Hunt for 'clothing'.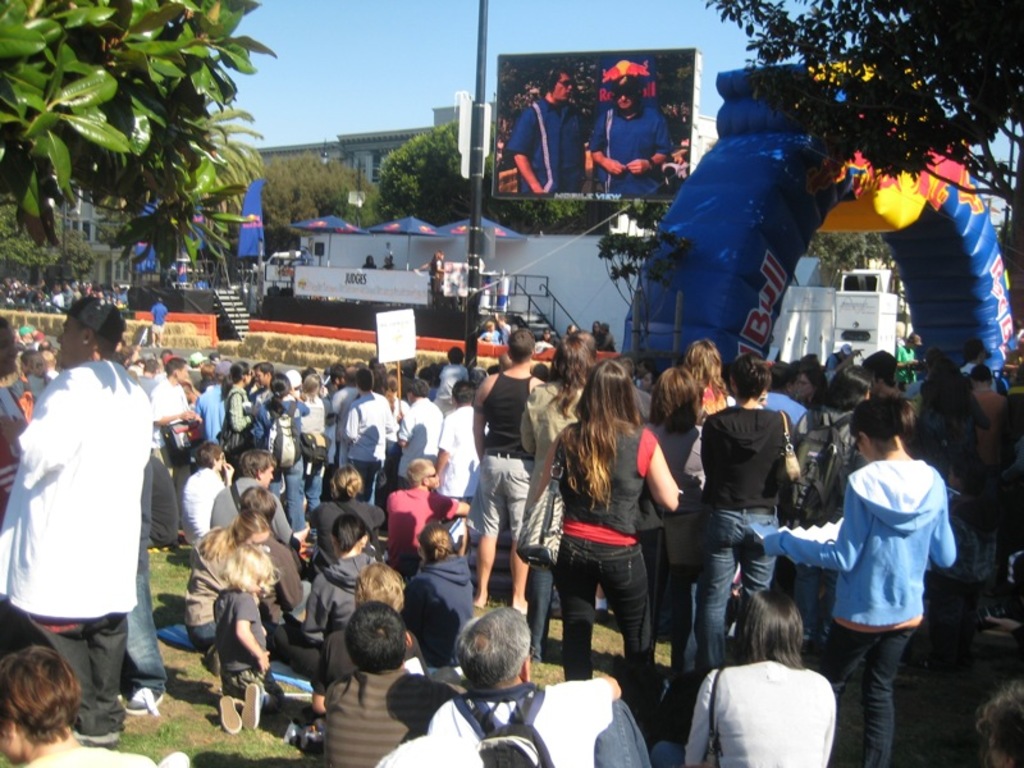
Hunted down at box(202, 479, 328, 567).
